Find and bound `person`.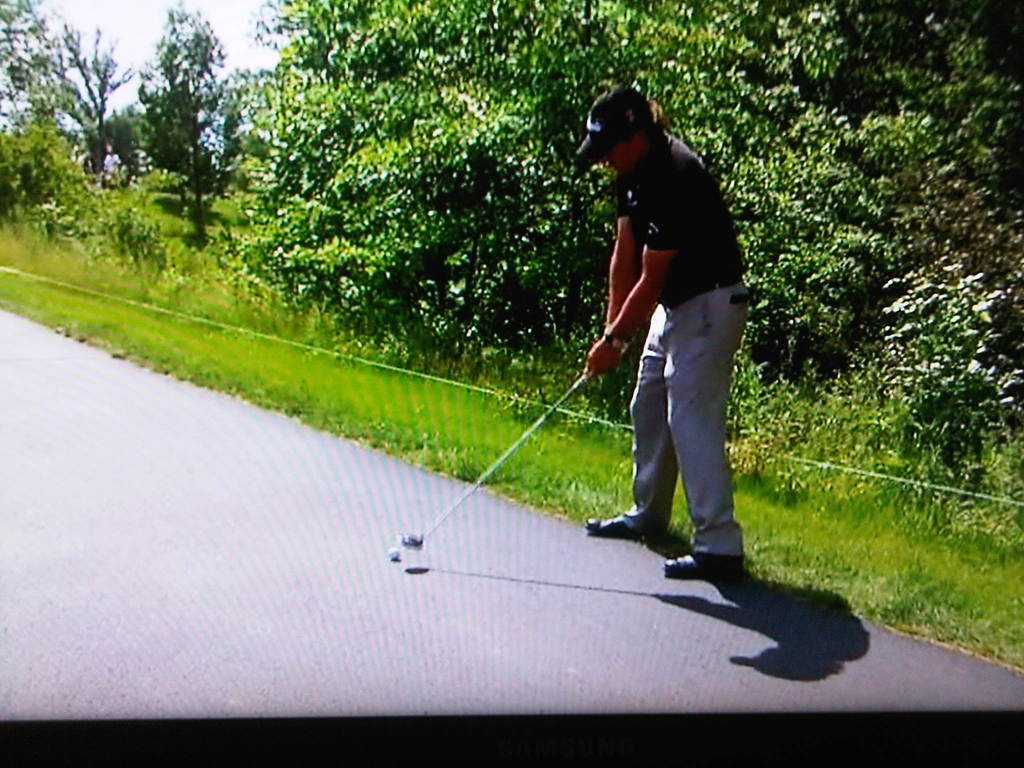
Bound: rect(563, 85, 752, 582).
